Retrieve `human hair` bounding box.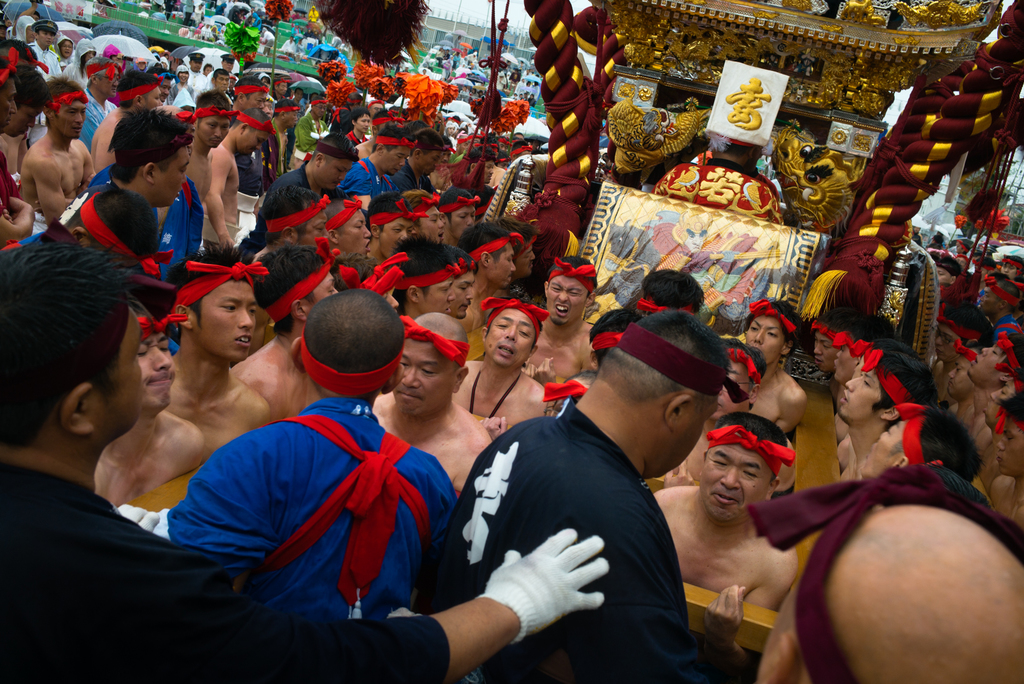
Bounding box: left=590, top=308, right=640, bottom=339.
